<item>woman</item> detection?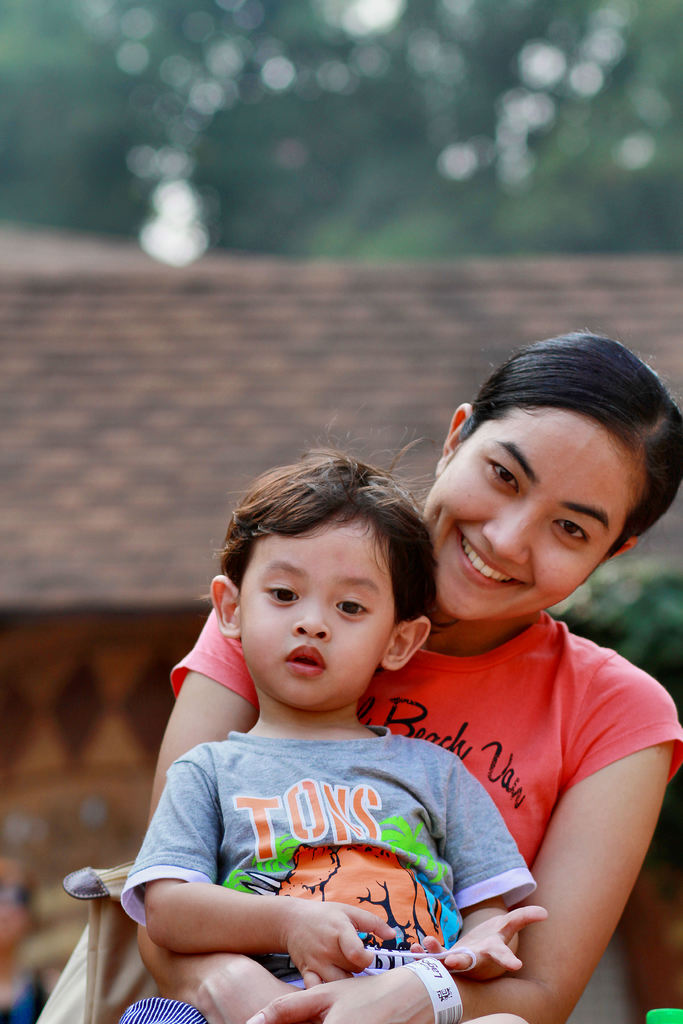
left=37, top=324, right=682, bottom=1023
